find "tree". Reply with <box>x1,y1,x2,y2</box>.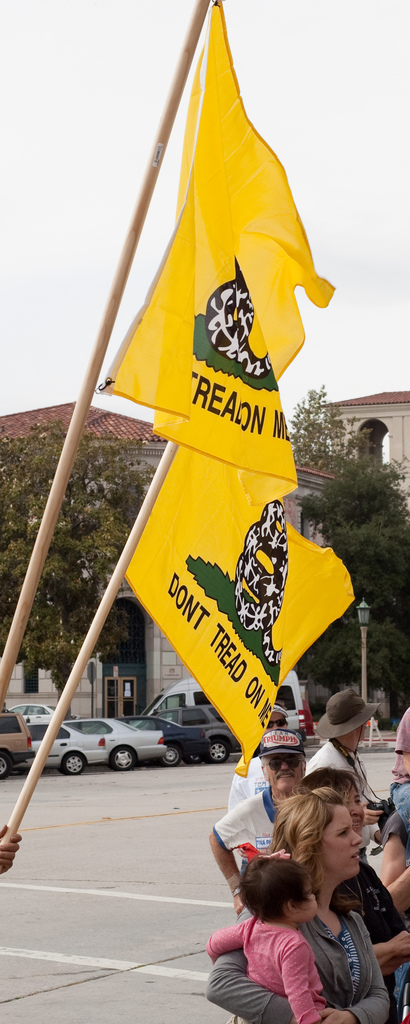
<box>0,412,161,705</box>.
